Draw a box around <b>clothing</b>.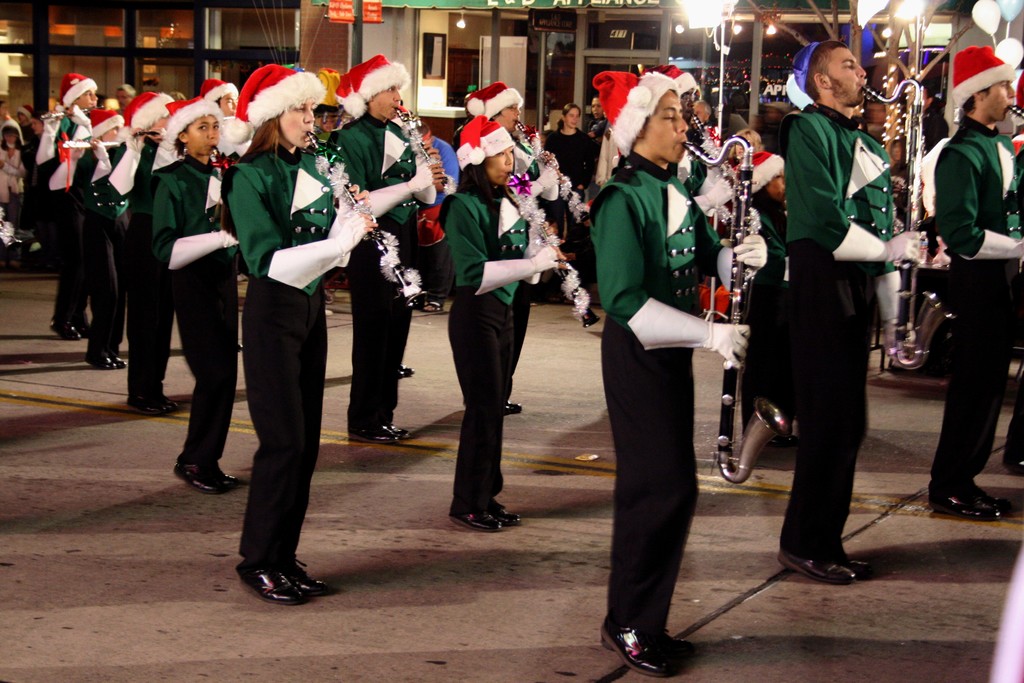
left=540, top=126, right=593, bottom=190.
